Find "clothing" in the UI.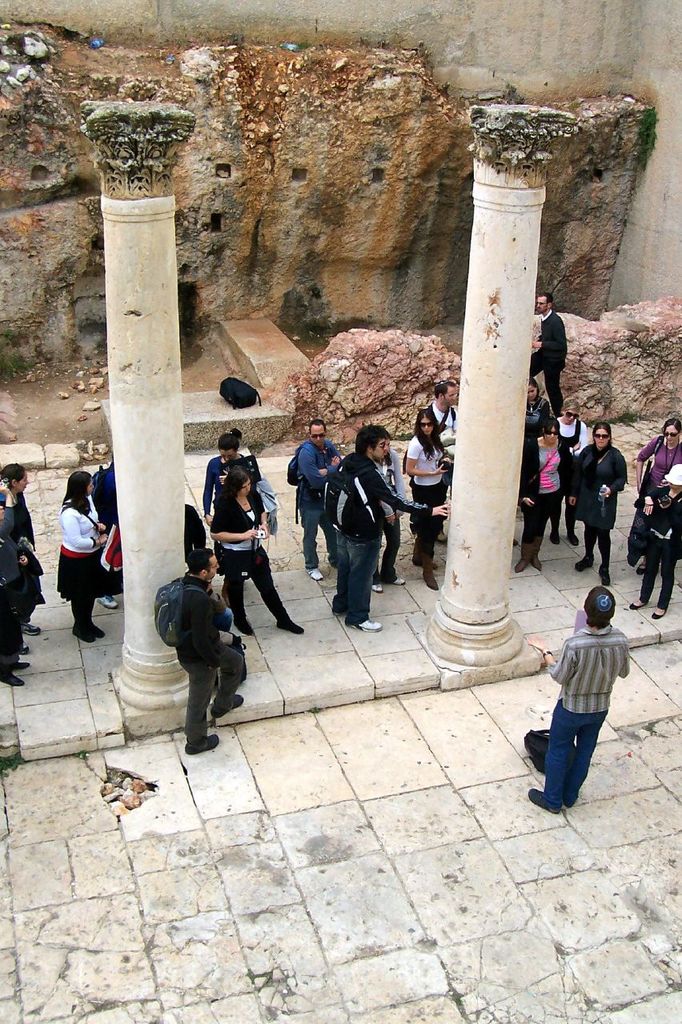
UI element at (x1=327, y1=452, x2=430, y2=626).
